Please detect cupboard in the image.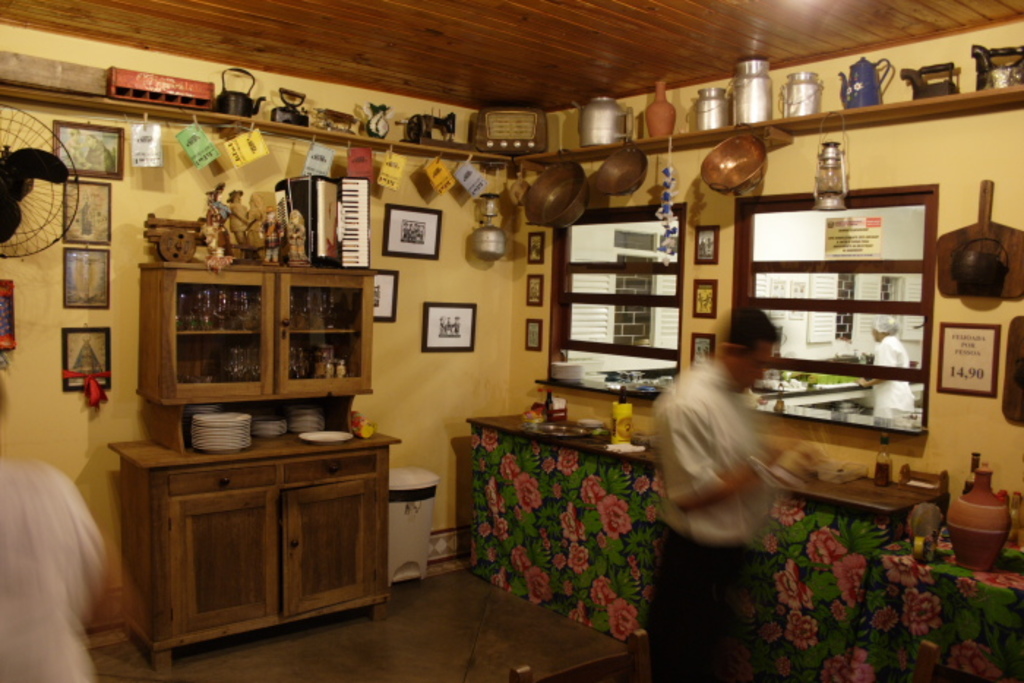
(126, 262, 385, 448).
